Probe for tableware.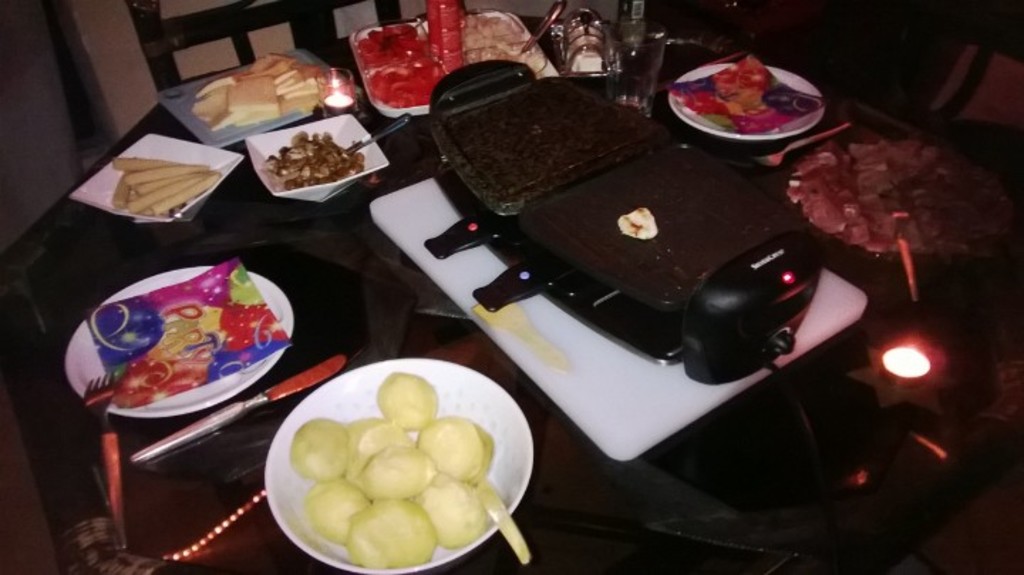
Probe result: region(58, 266, 294, 416).
